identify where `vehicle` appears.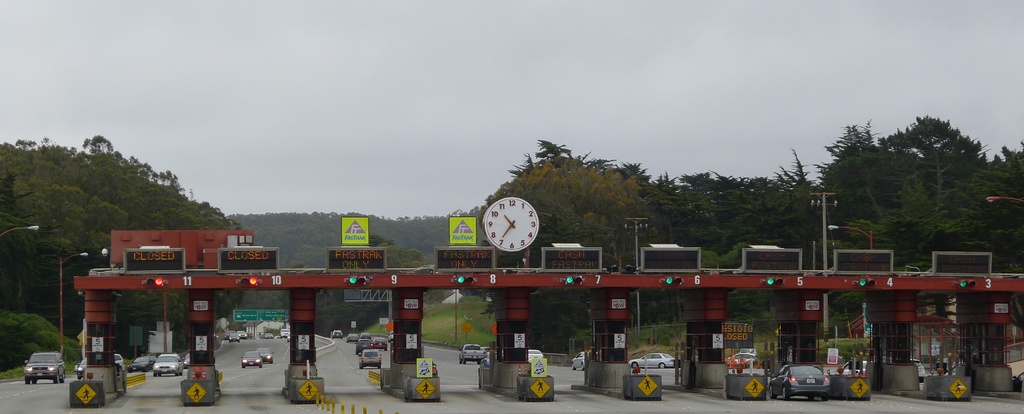
Appears at rect(152, 351, 185, 377).
